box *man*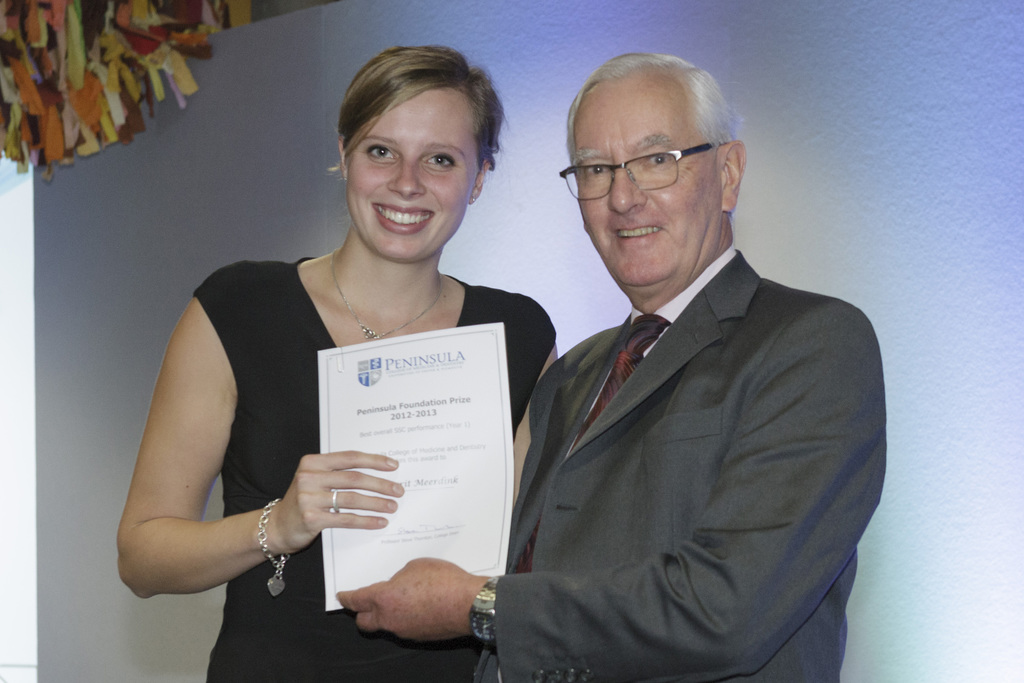
{"left": 335, "top": 48, "right": 890, "bottom": 682}
